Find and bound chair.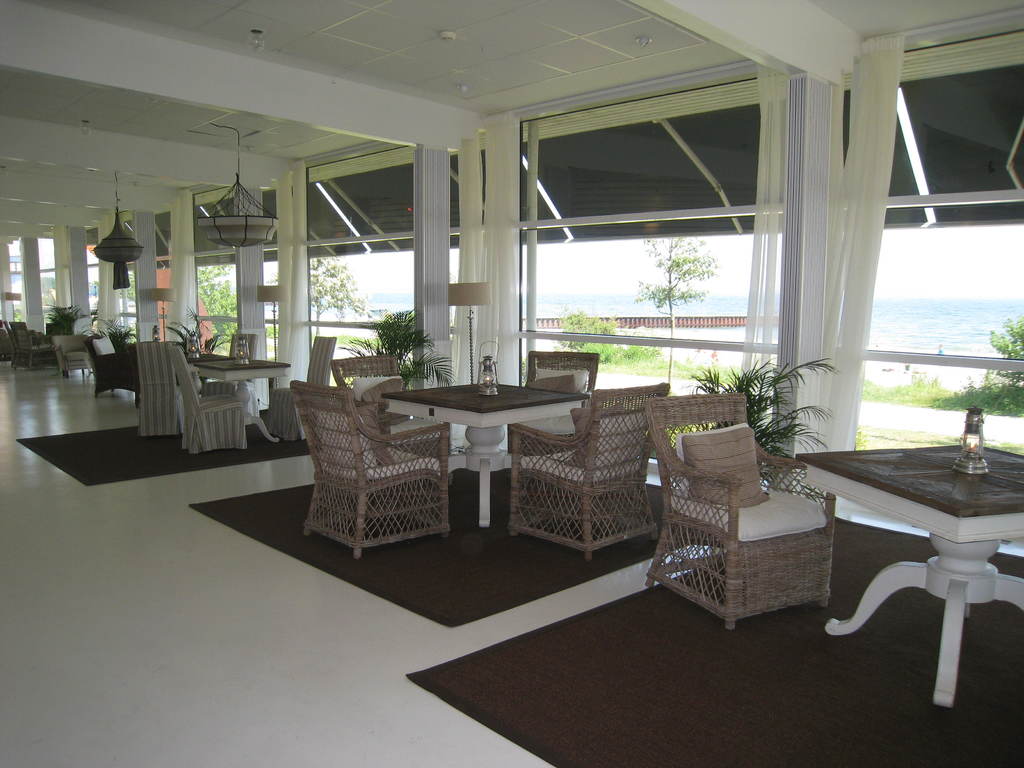
Bound: {"x1": 205, "y1": 375, "x2": 236, "y2": 397}.
